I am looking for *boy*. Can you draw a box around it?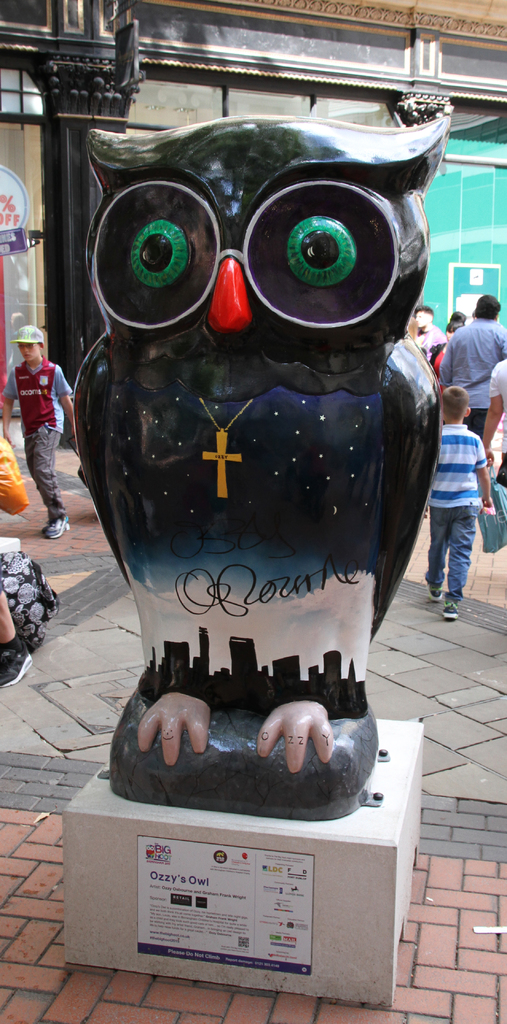
Sure, the bounding box is <box>1,326,74,540</box>.
